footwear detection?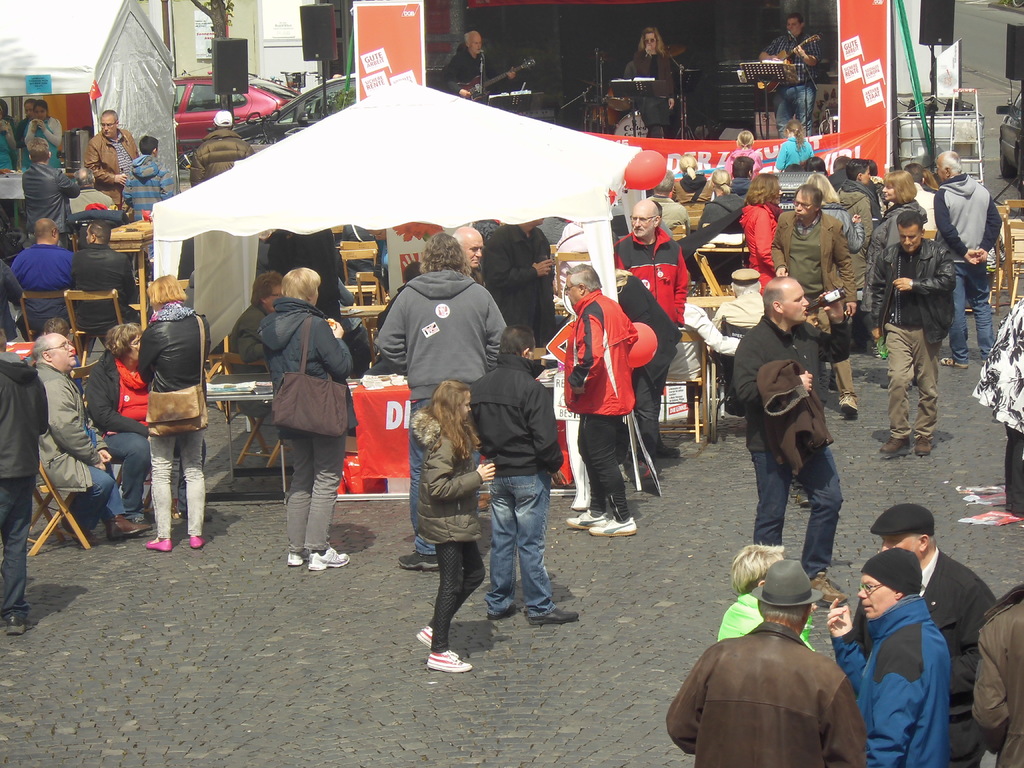
305:541:356:566
